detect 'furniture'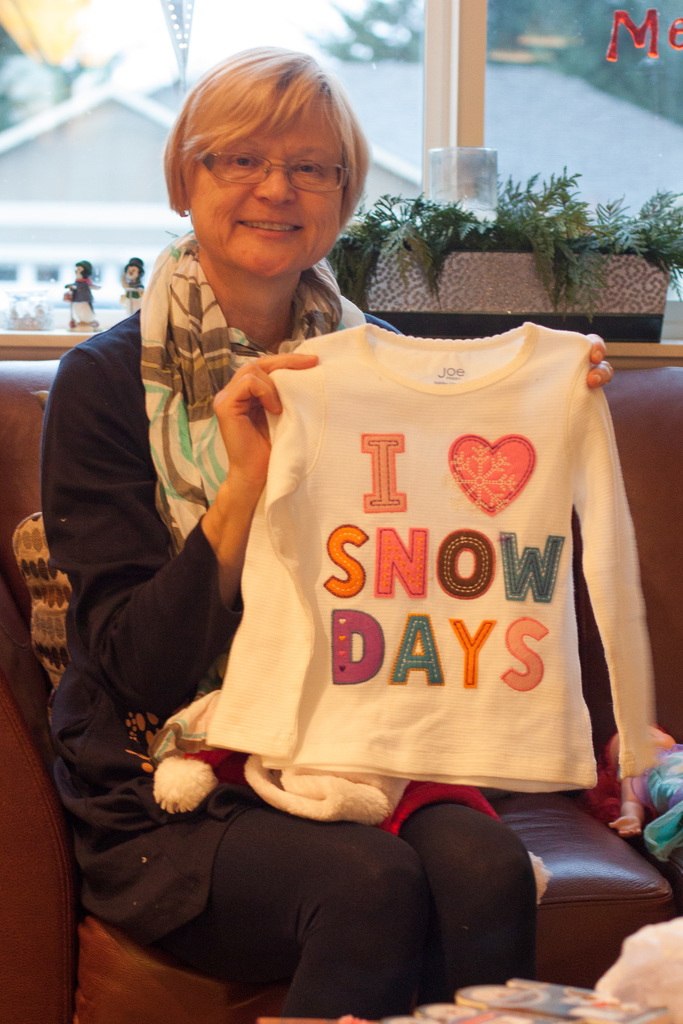
(0, 361, 682, 1023)
